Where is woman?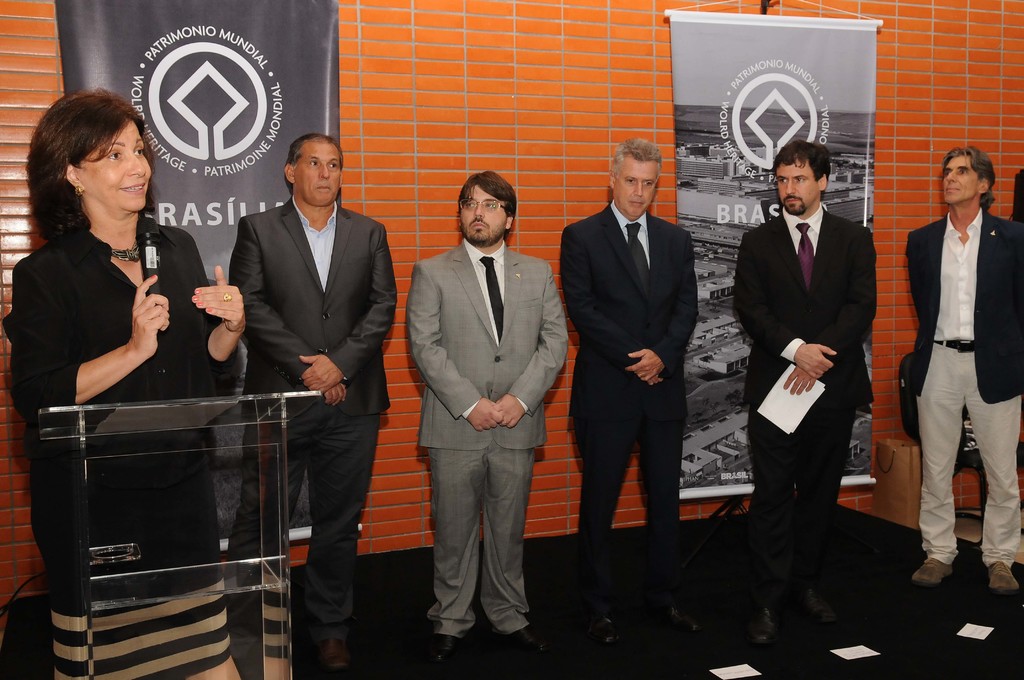
6,88,251,679.
